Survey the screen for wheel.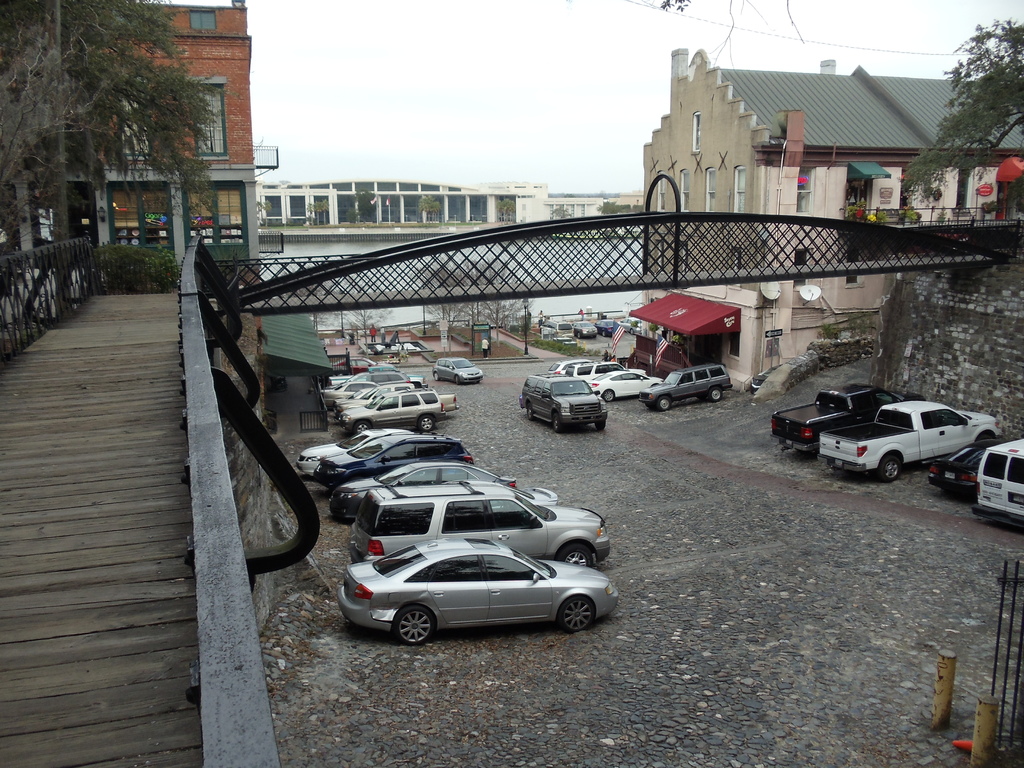
Survey found: box(596, 420, 604, 430).
